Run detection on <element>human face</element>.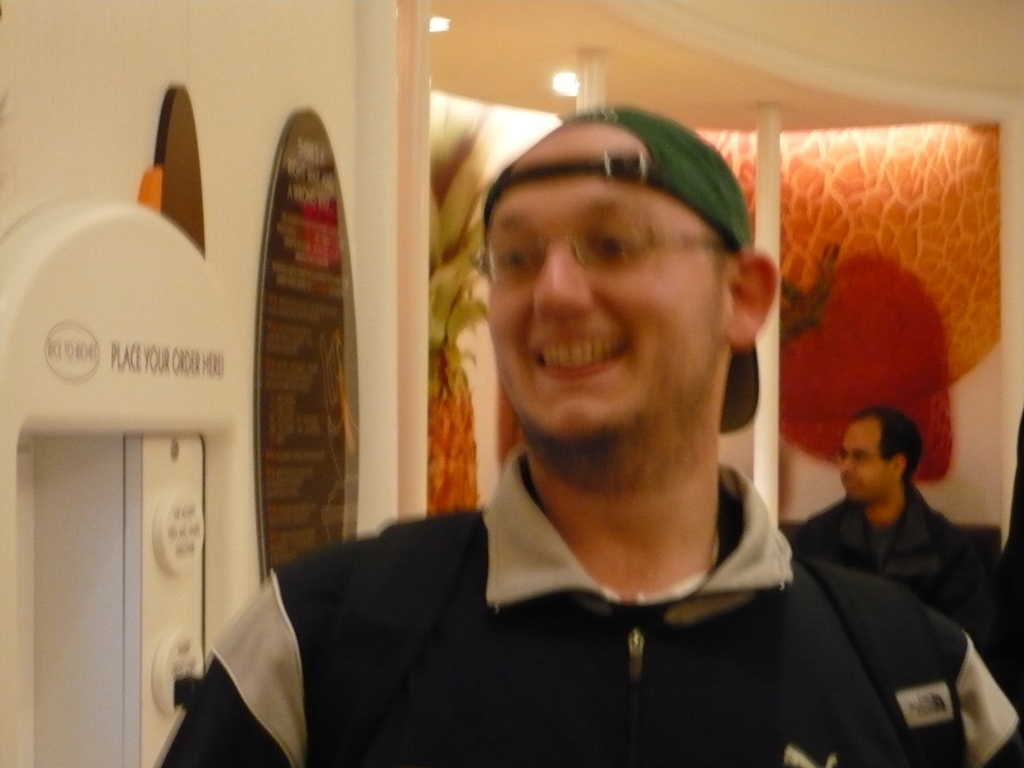
Result: 833, 417, 892, 504.
